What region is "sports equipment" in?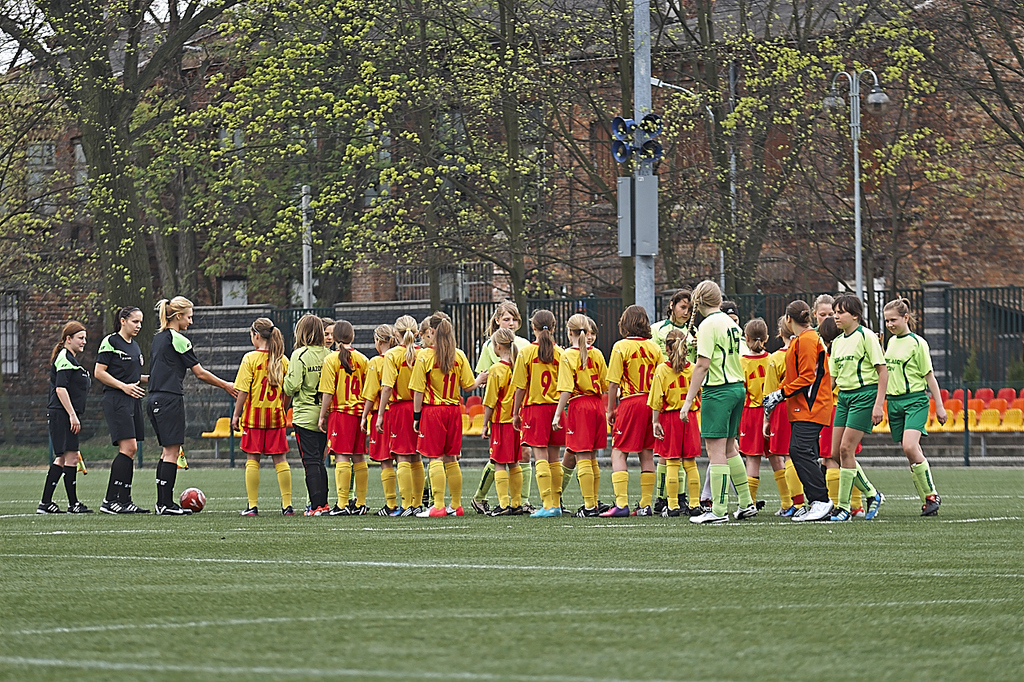
bbox=[918, 493, 943, 514].
